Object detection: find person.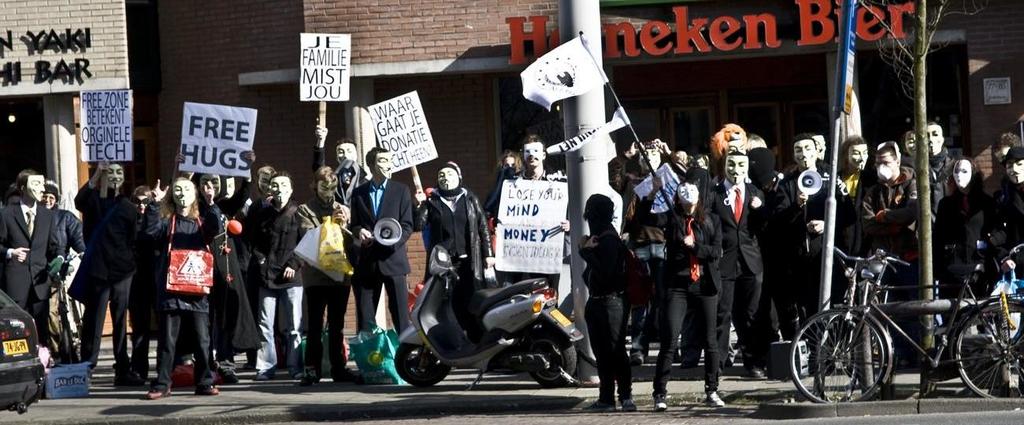
box=[712, 150, 773, 381].
